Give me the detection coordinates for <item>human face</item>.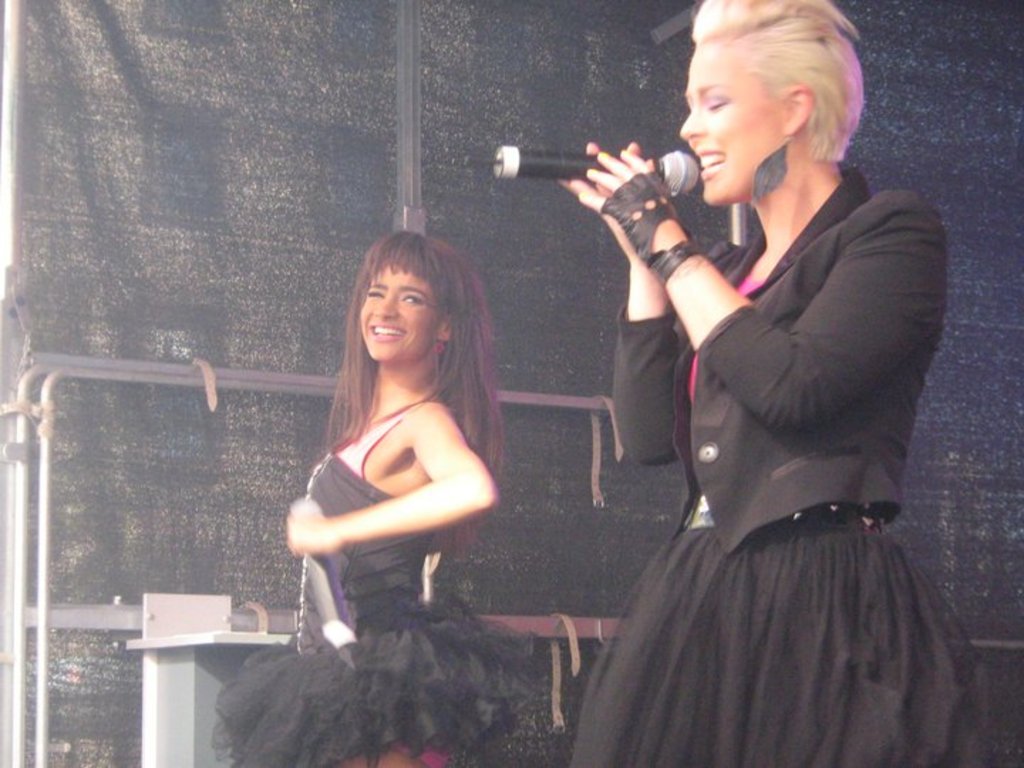
680, 40, 782, 205.
